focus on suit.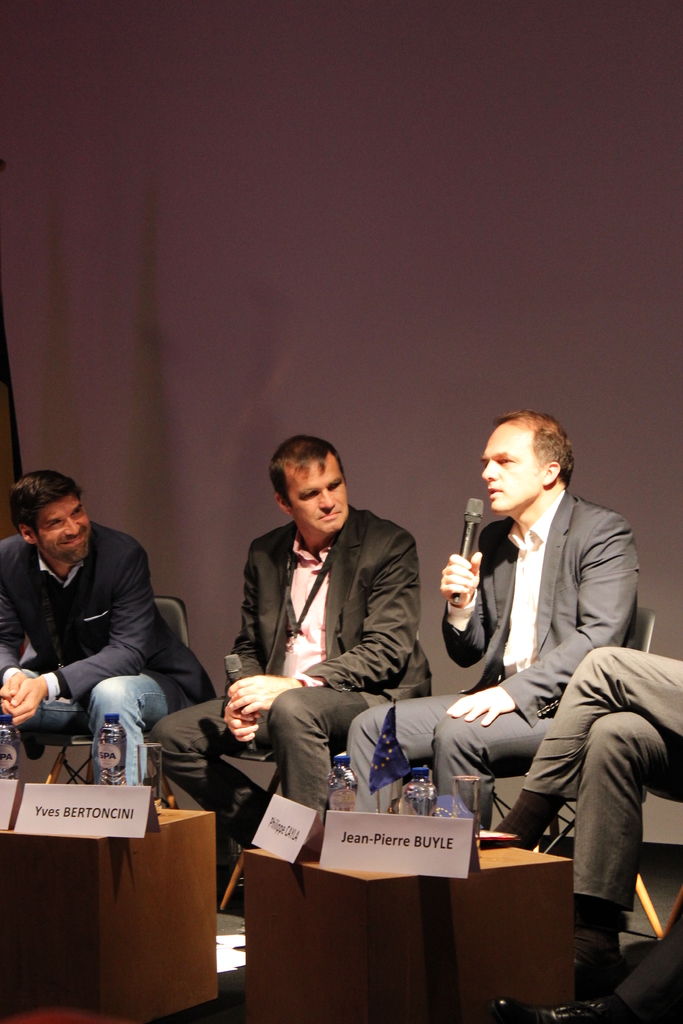
Focused at detection(349, 484, 634, 820).
